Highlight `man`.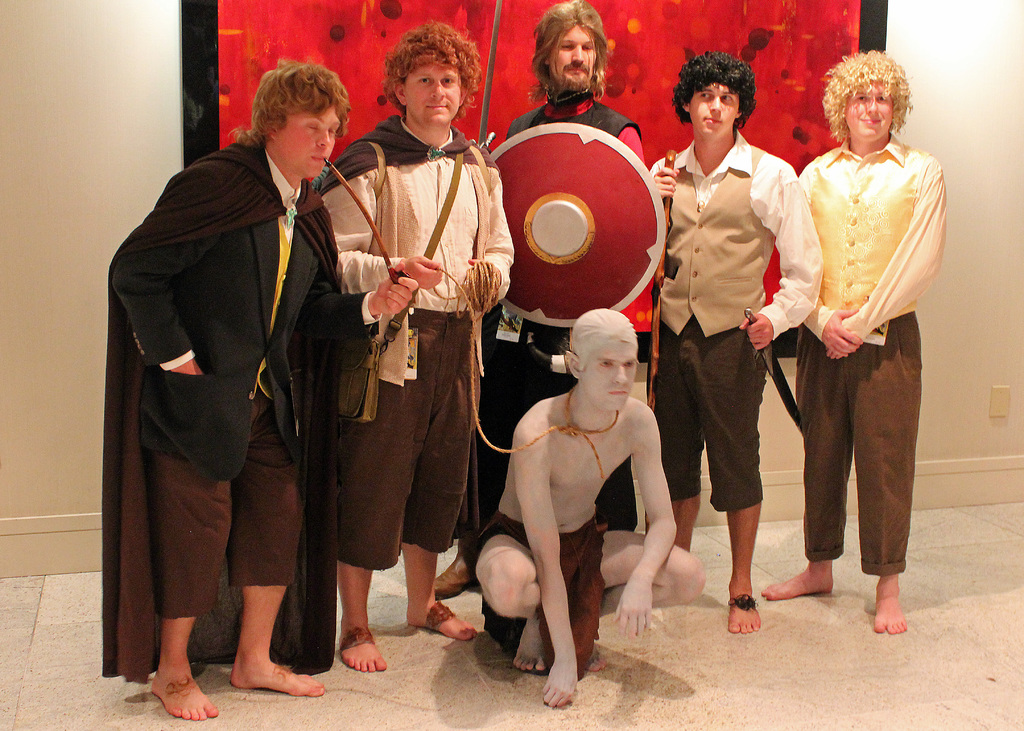
Highlighted region: (x1=435, y1=2, x2=653, y2=600).
